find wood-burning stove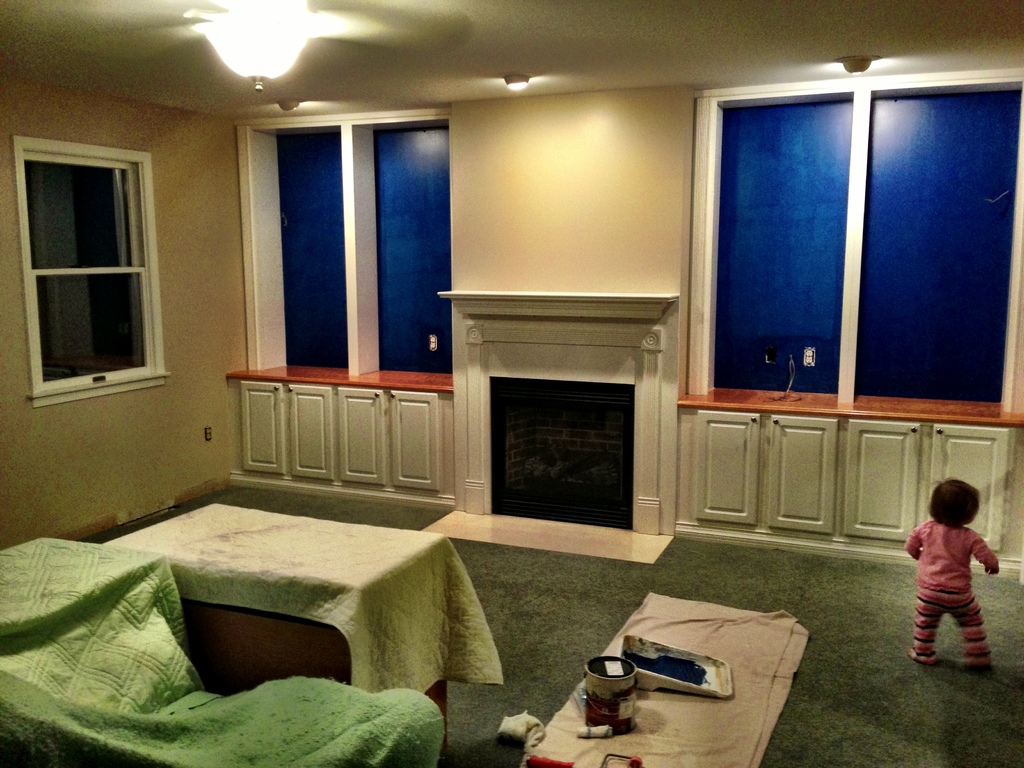
Rect(490, 379, 636, 528)
